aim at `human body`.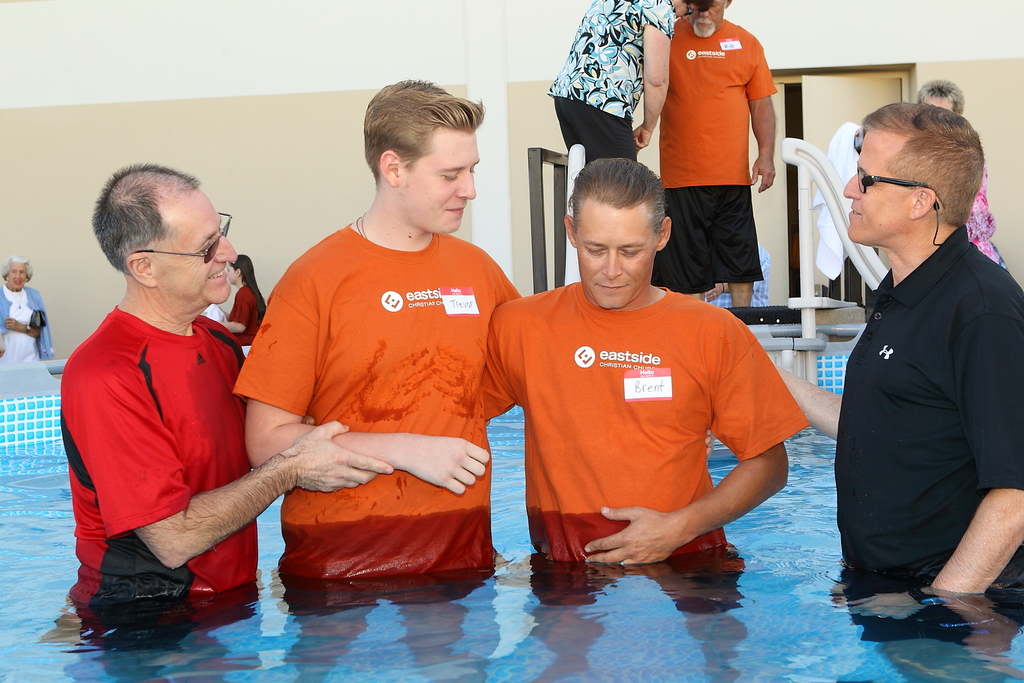
Aimed at x1=656, y1=0, x2=775, y2=302.
